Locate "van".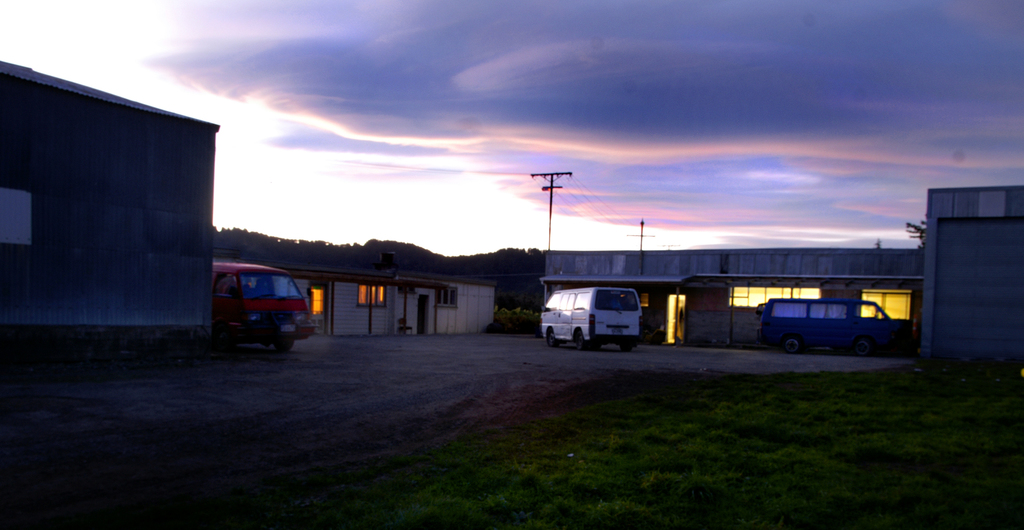
Bounding box: 214:259:319:357.
